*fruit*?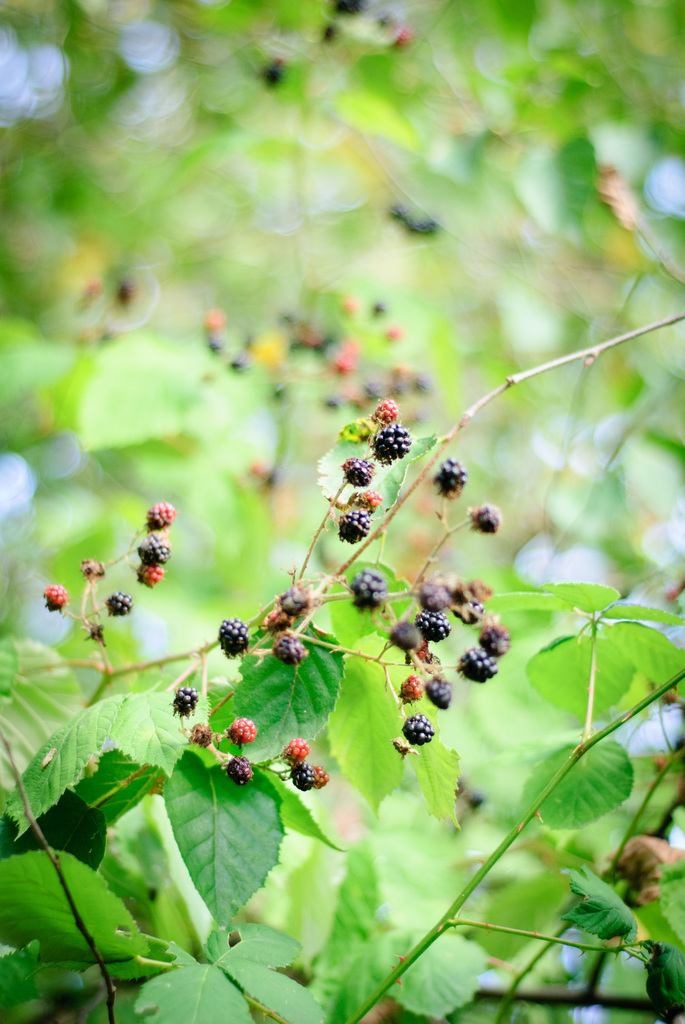
{"x1": 482, "y1": 624, "x2": 512, "y2": 655}
